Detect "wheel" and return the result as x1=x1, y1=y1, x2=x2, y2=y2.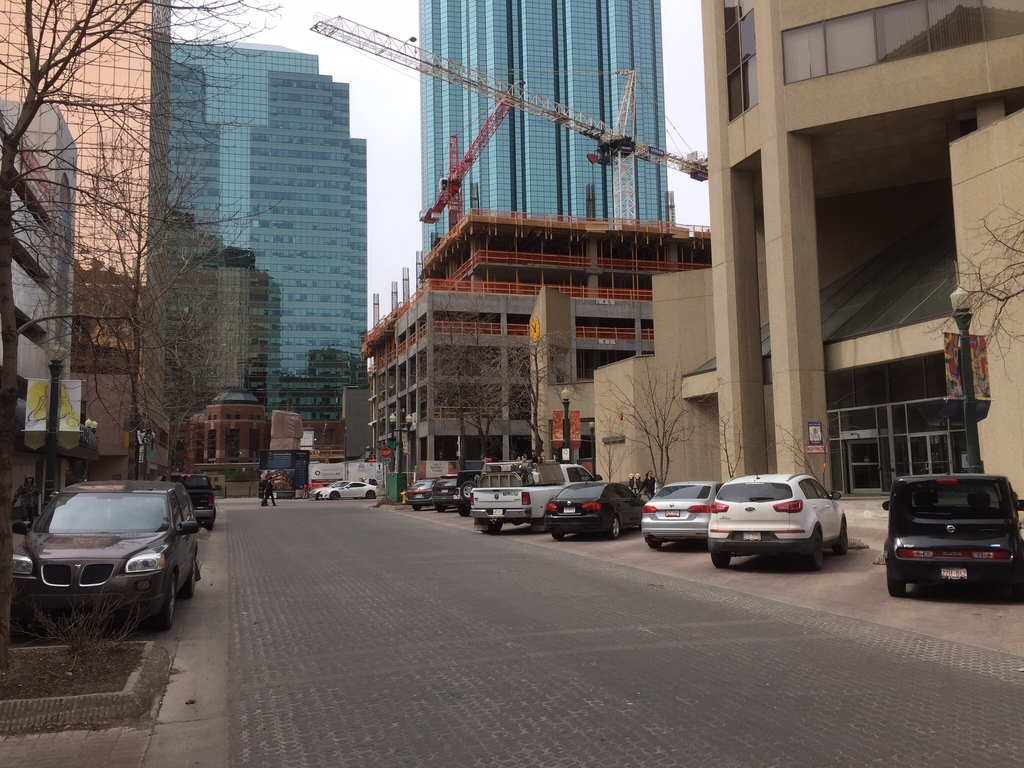
x1=316, y1=492, x2=321, y2=499.
